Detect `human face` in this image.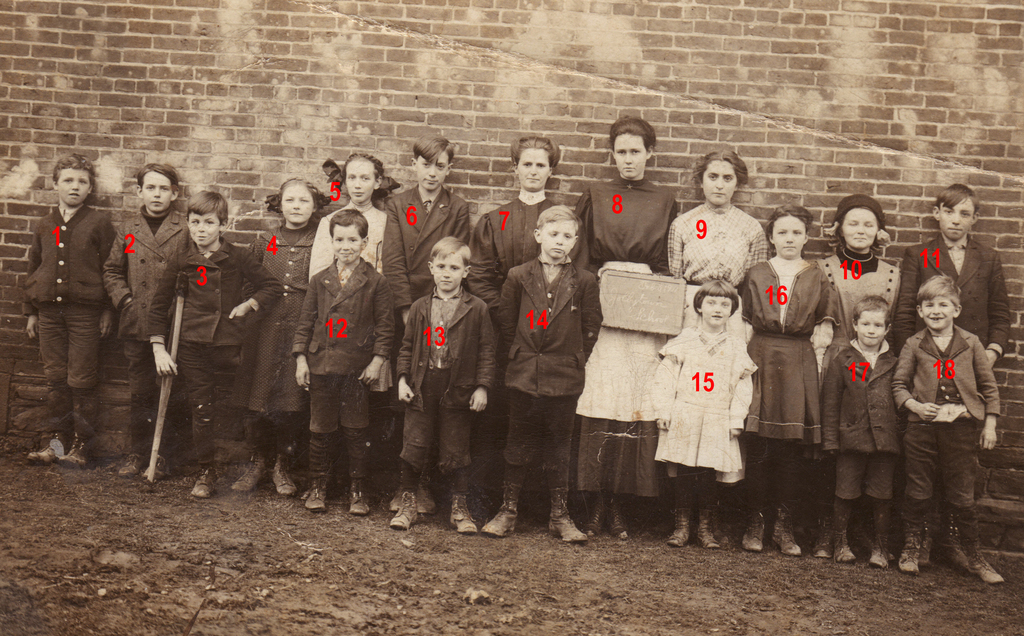
Detection: select_region(331, 225, 362, 262).
